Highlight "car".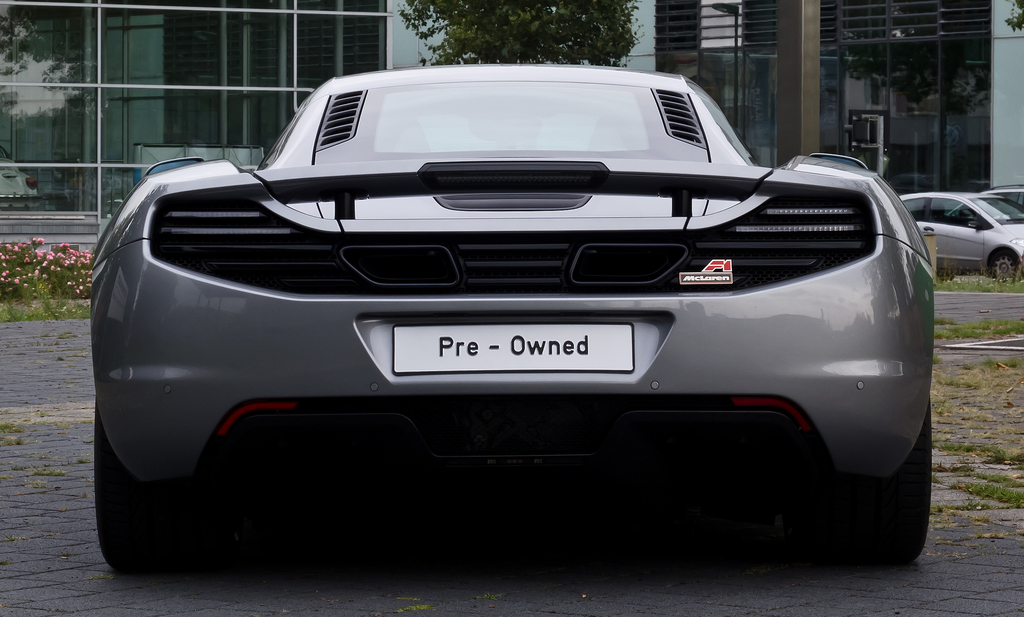
Highlighted region: <bbox>90, 63, 938, 570</bbox>.
